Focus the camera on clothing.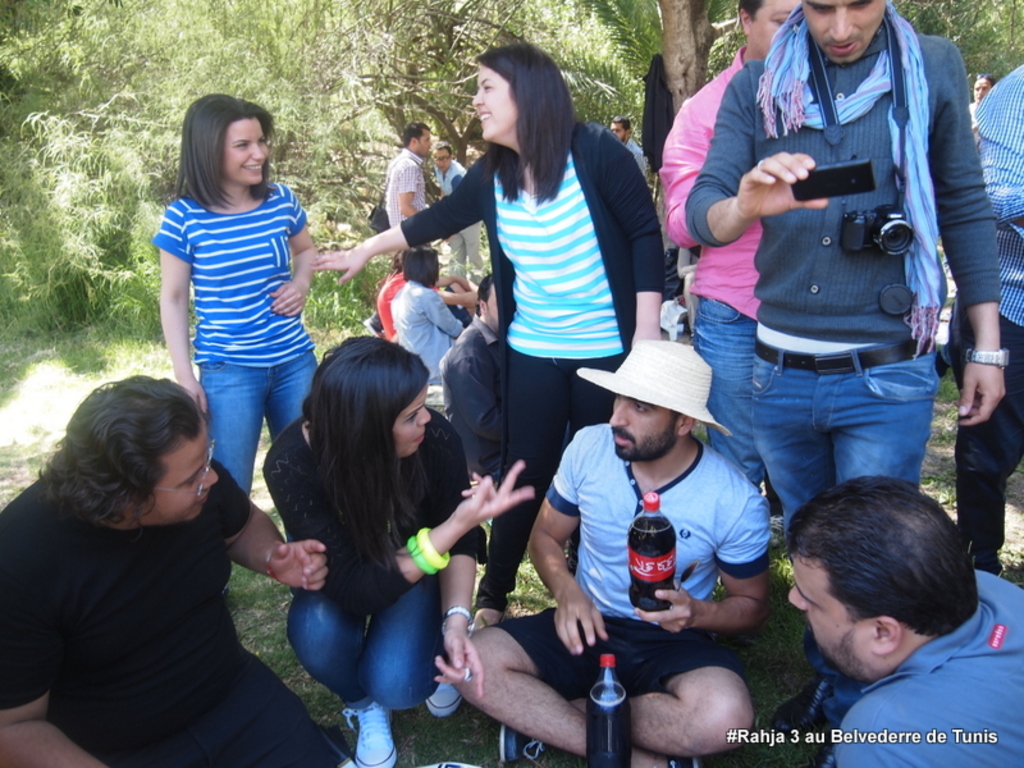
Focus region: <bbox>378, 273, 396, 342</bbox>.
